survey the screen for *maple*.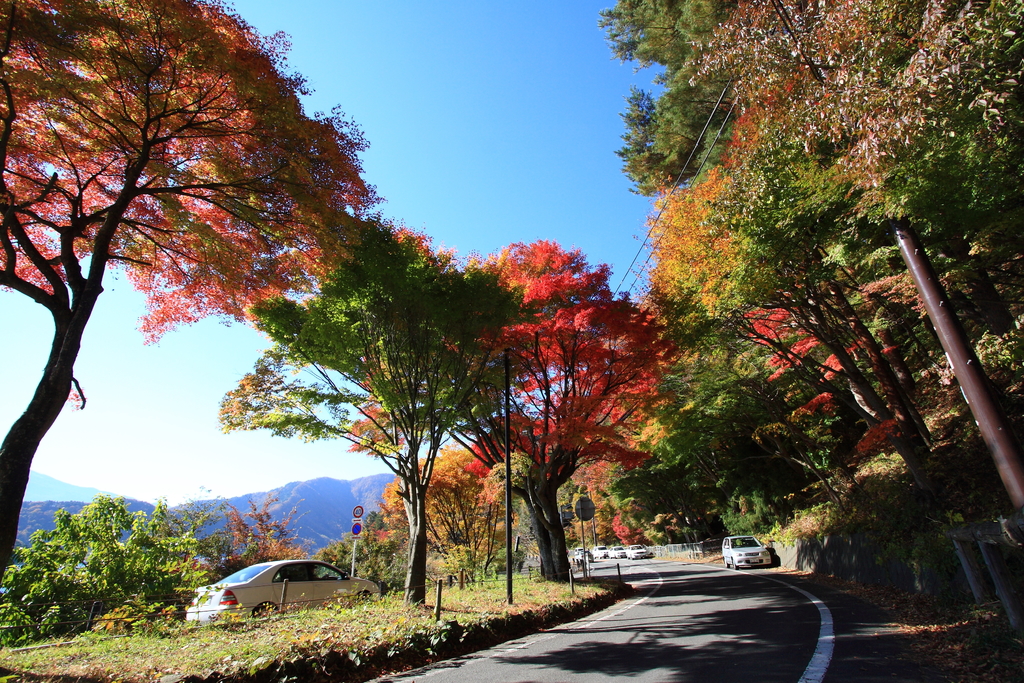
Survey found: [left=0, top=0, right=387, bottom=611].
